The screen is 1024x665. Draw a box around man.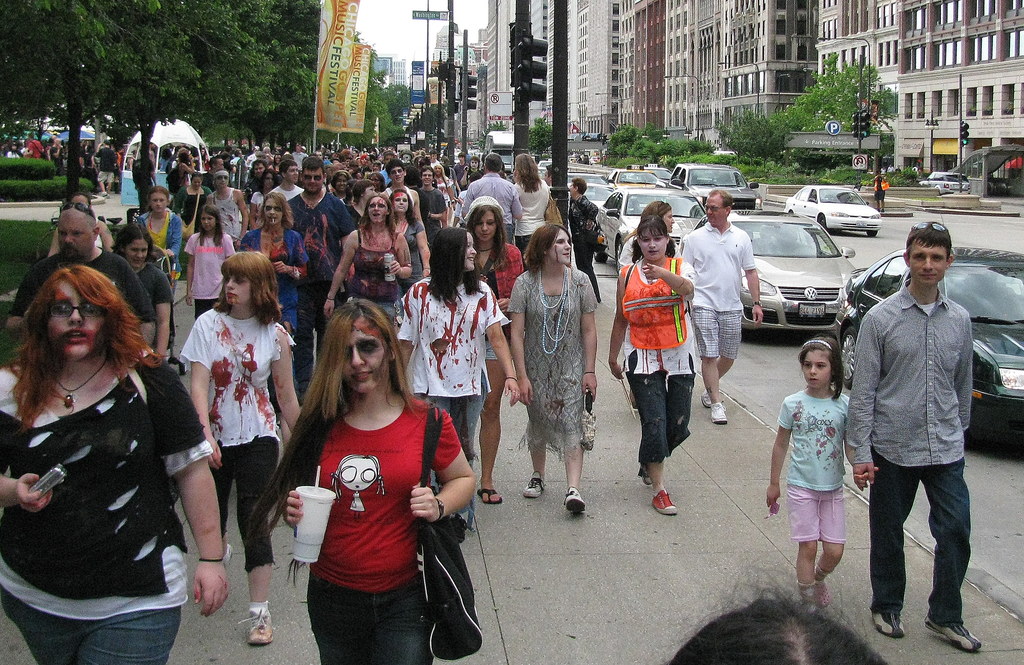
<region>417, 166, 446, 243</region>.
